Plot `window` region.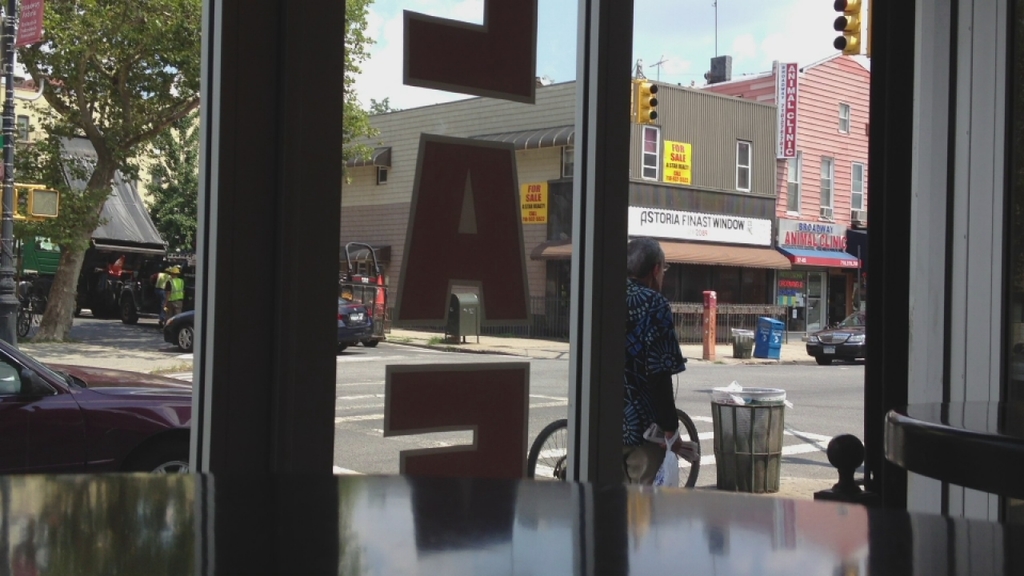
Plotted at <box>378,166,390,185</box>.
